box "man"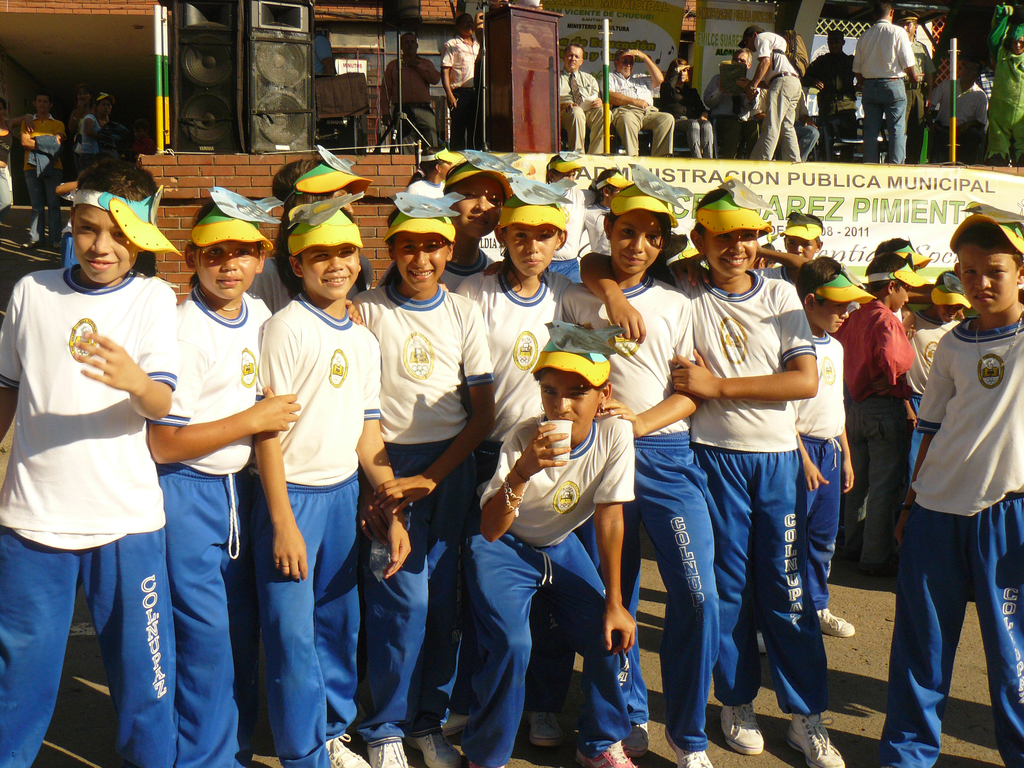
box(799, 29, 862, 163)
